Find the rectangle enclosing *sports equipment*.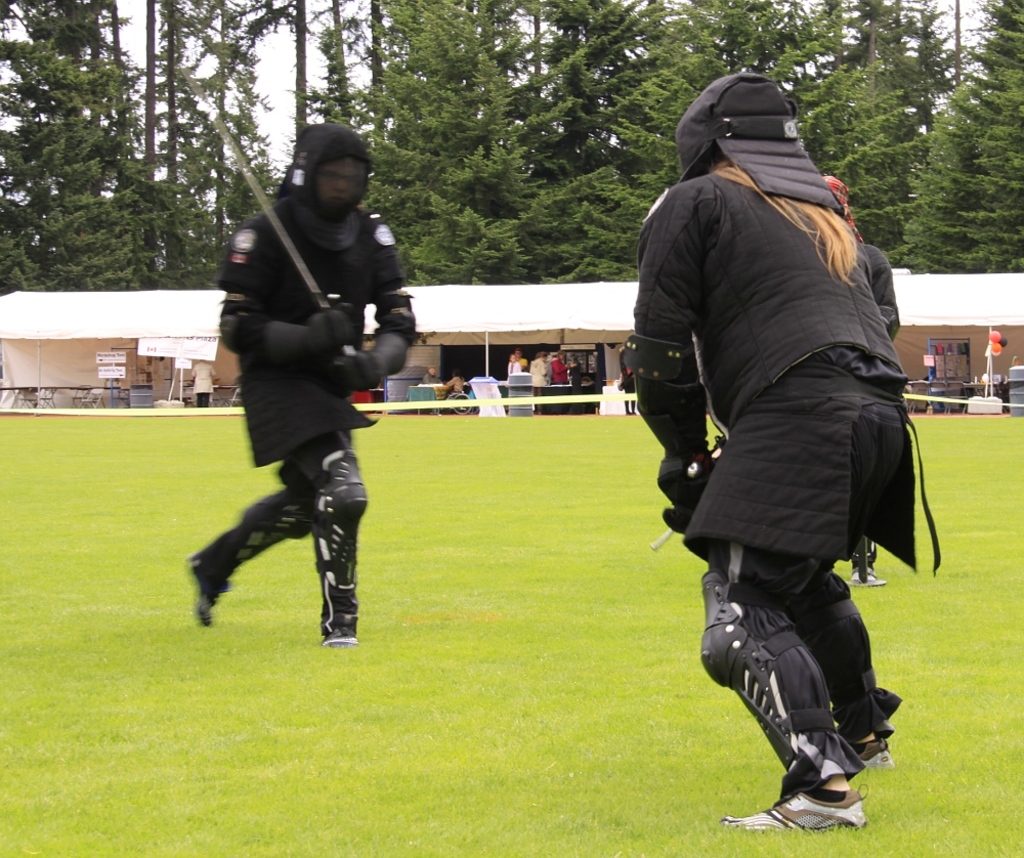
bbox=[276, 125, 369, 255].
